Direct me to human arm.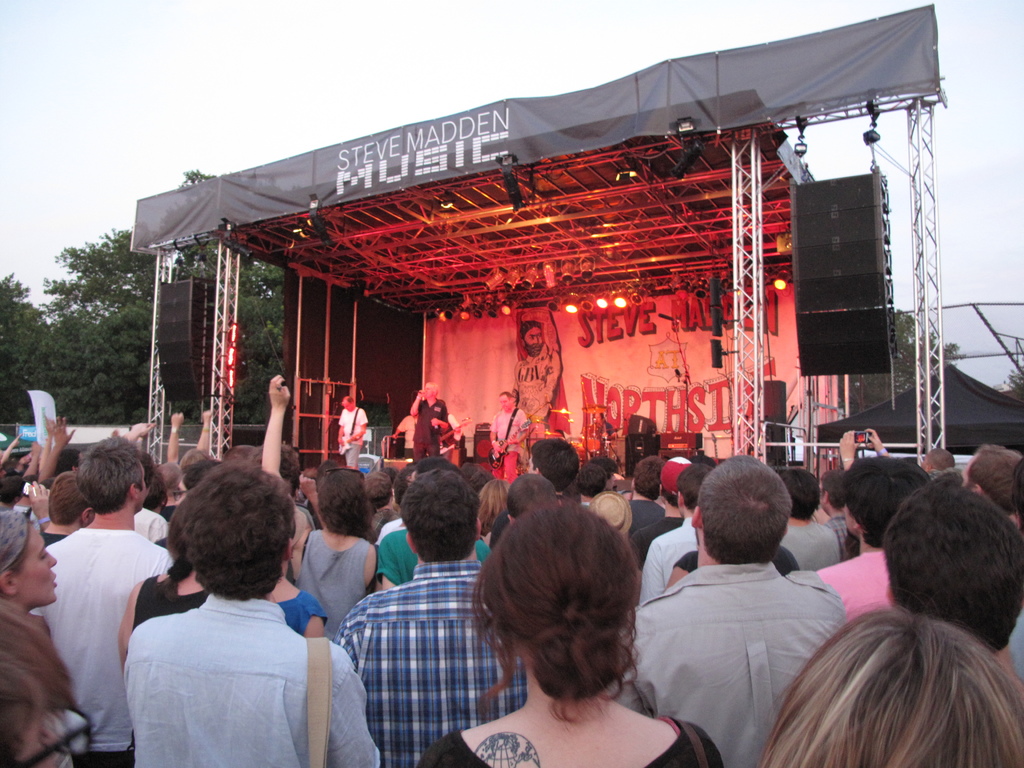
Direction: [260, 371, 293, 470].
